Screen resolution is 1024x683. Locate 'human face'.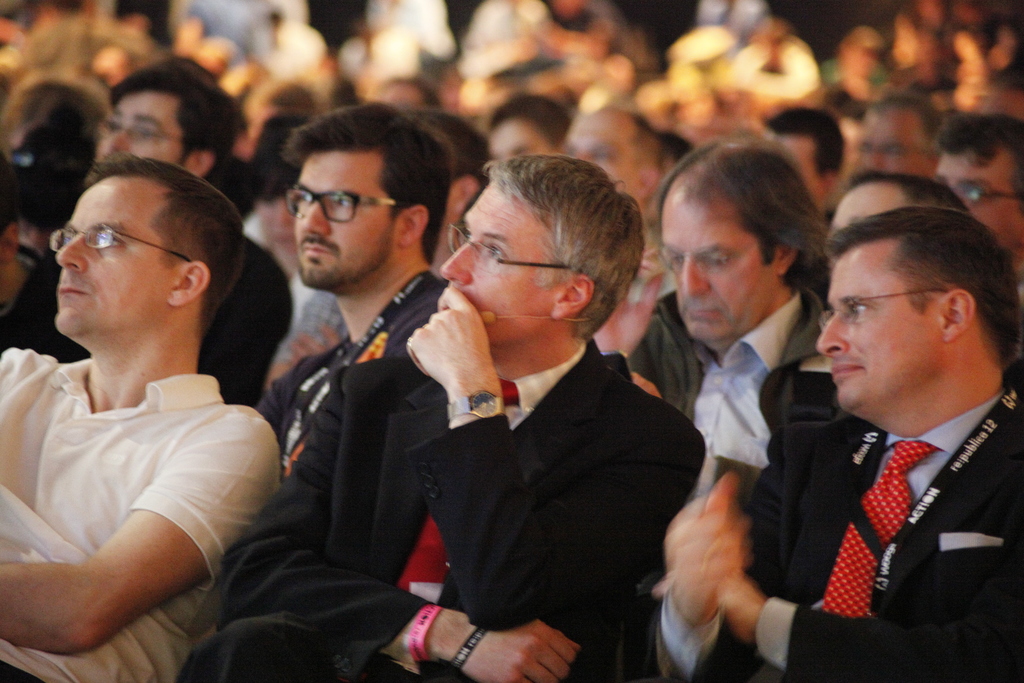
Rect(561, 115, 645, 194).
